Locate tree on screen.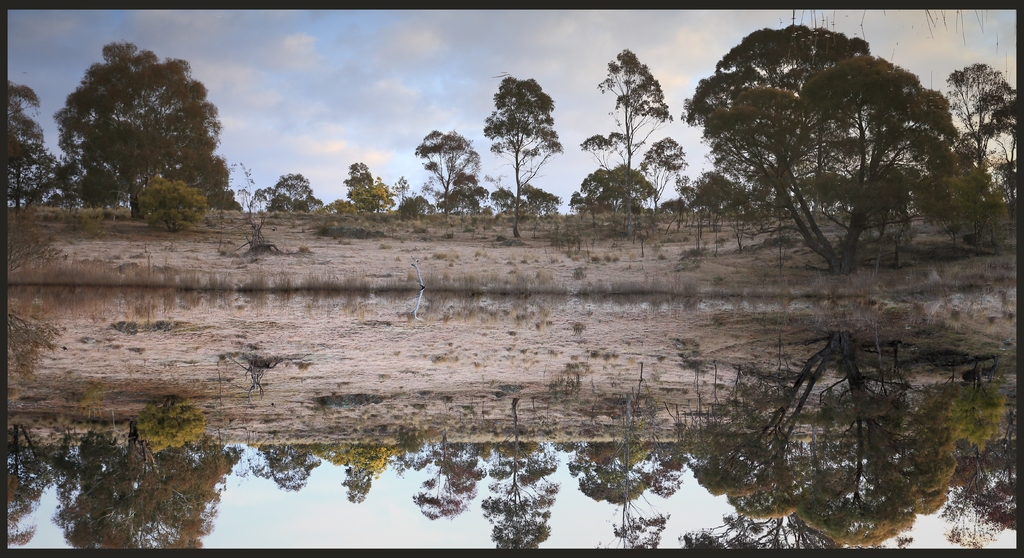
On screen at 243,181,280,242.
